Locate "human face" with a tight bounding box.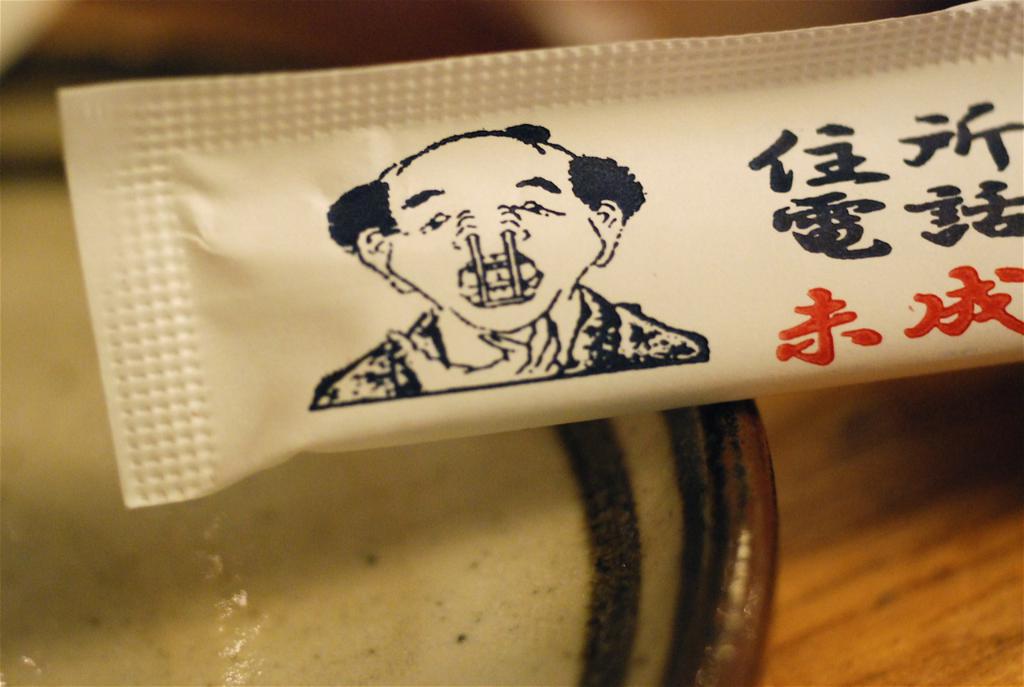
387/136/598/332.
